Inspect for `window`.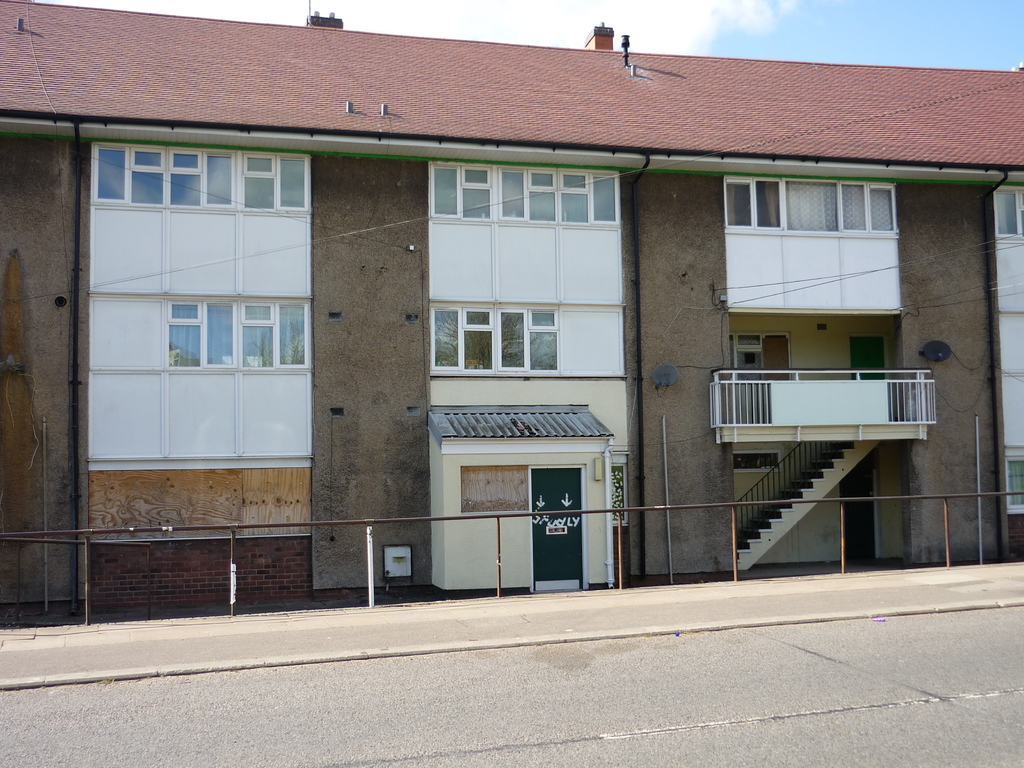
Inspection: detection(591, 173, 619, 219).
